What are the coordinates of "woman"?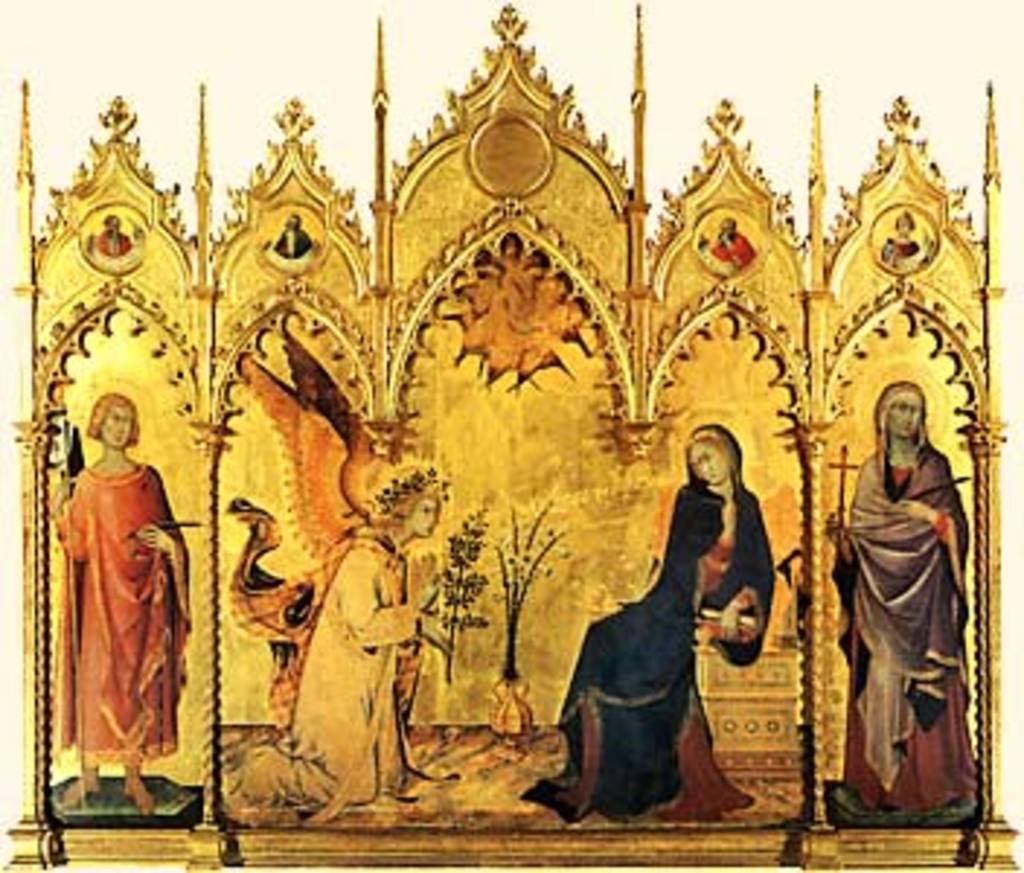
(left=49, top=393, right=204, bottom=812).
